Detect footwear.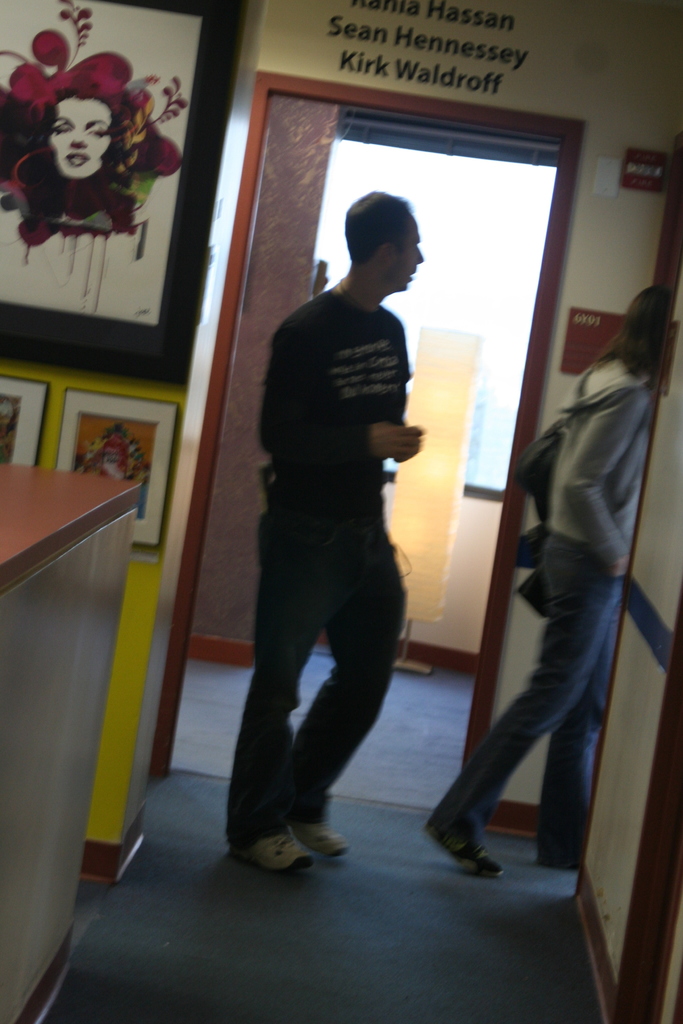
Detected at bbox(288, 819, 351, 854).
